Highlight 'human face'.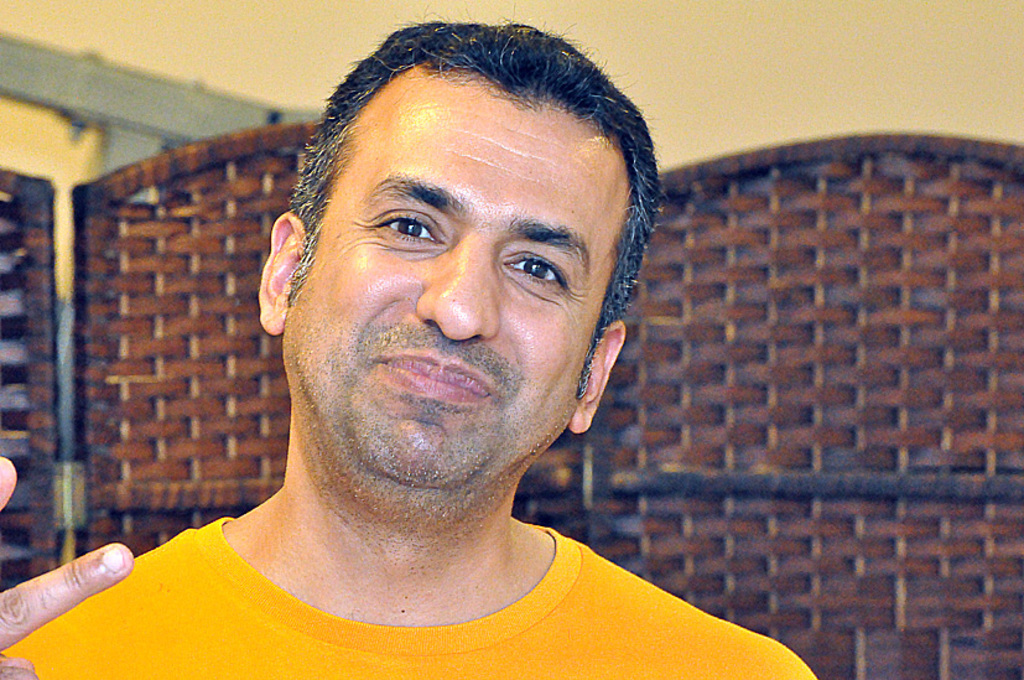
Highlighted region: box=[291, 71, 623, 479].
